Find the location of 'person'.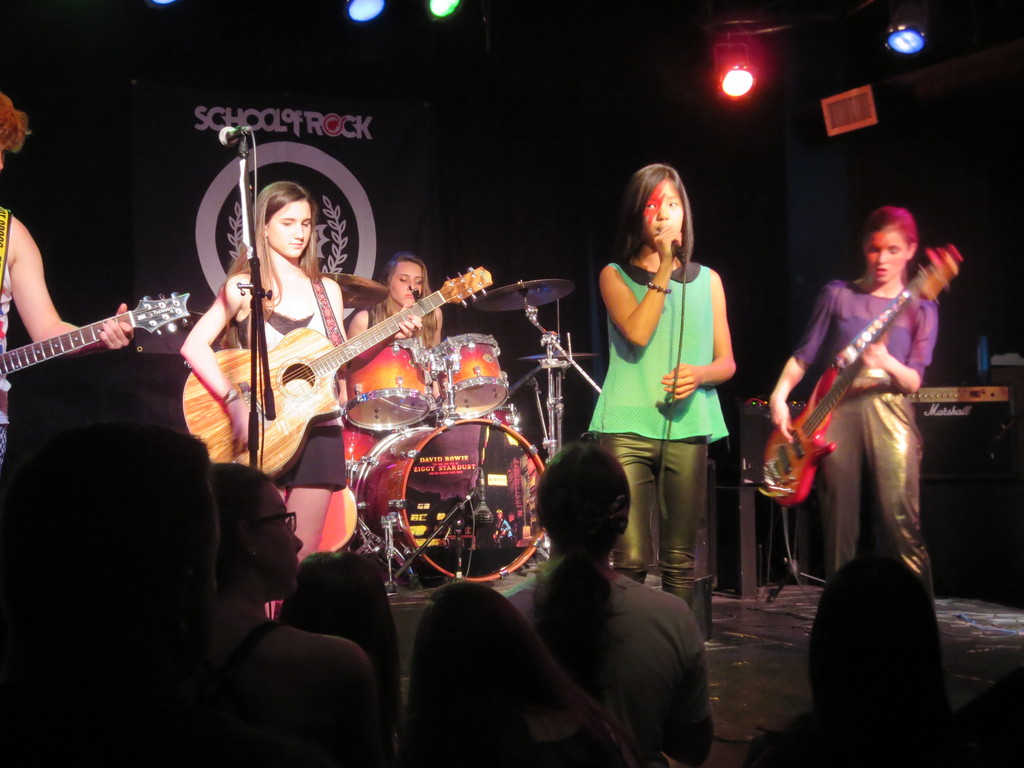
Location: x1=205 y1=459 x2=397 y2=764.
